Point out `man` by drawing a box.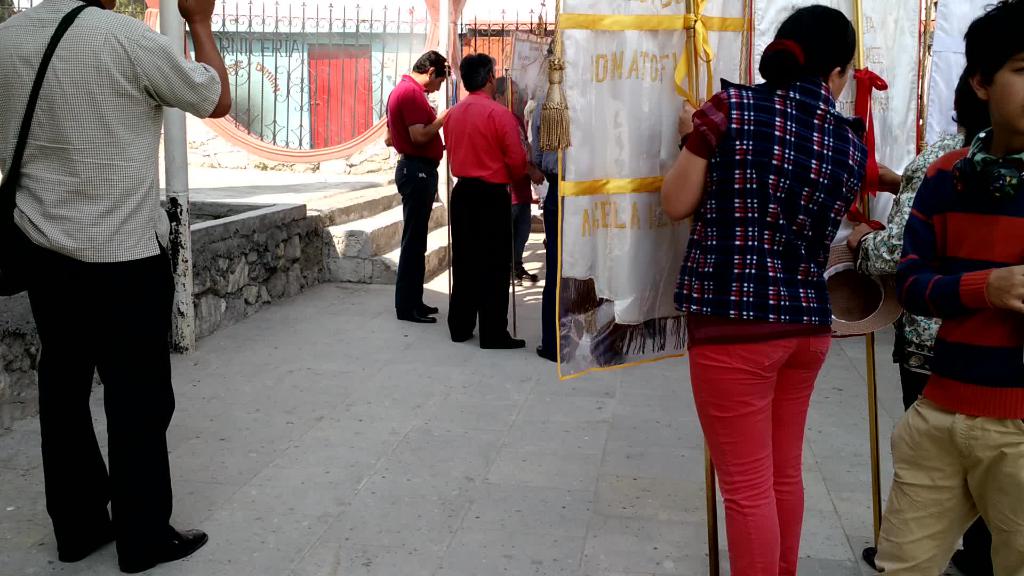
box(17, 0, 220, 547).
